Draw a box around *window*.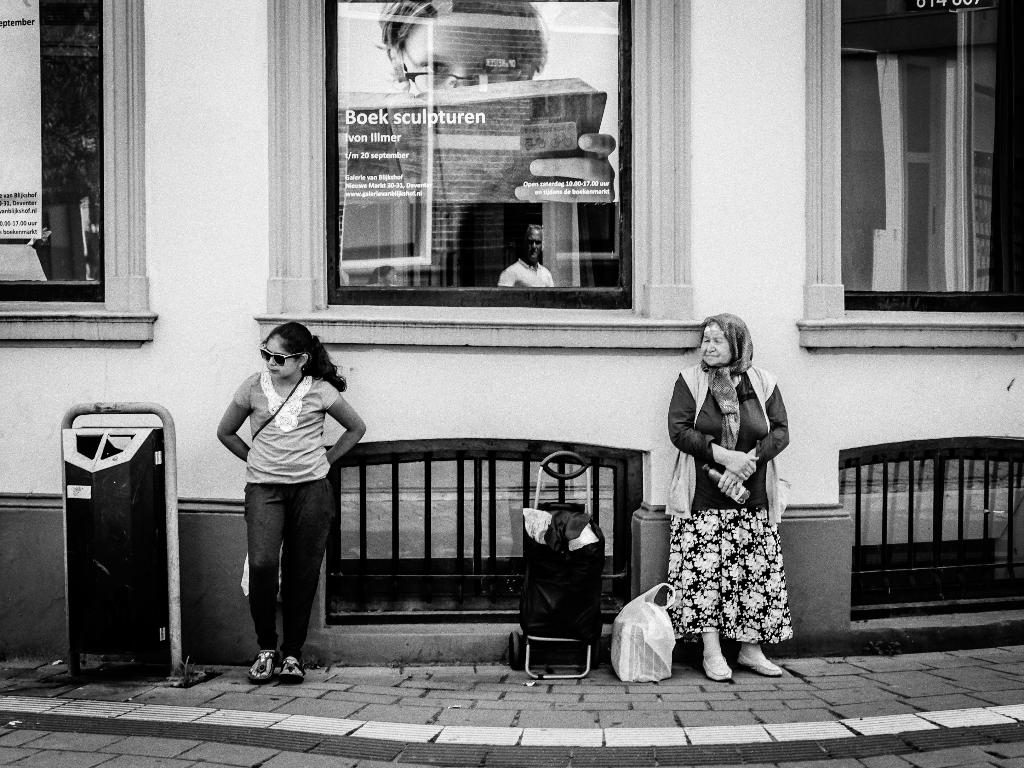
locate(314, 0, 646, 323).
